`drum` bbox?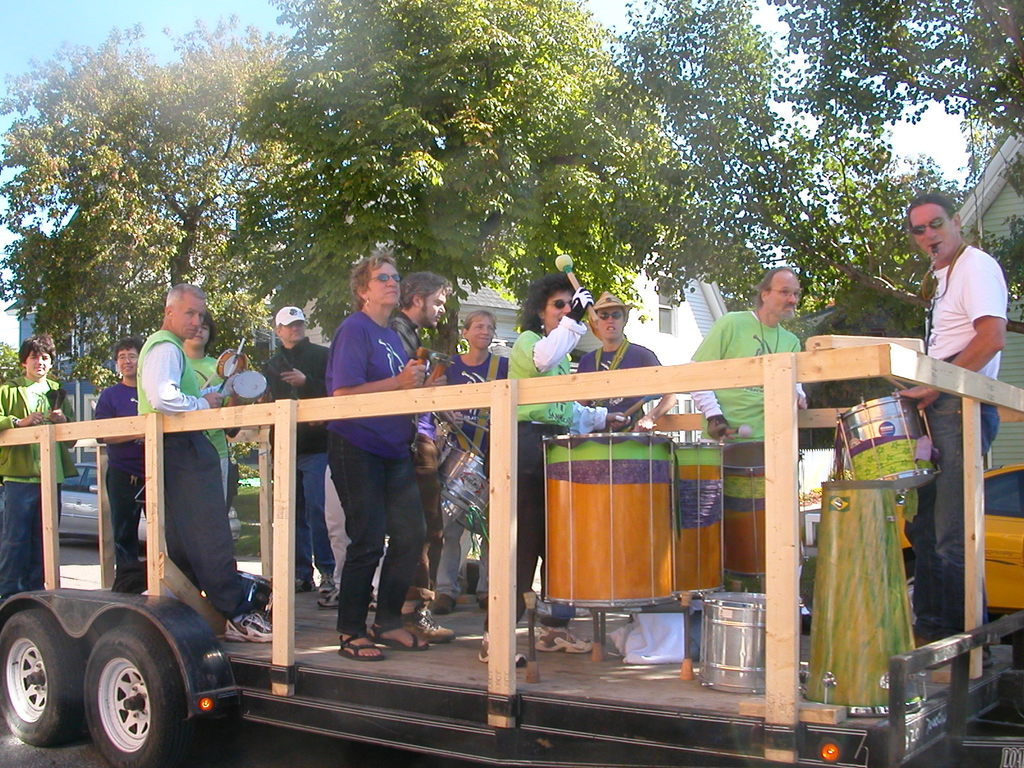
(216,349,247,379)
